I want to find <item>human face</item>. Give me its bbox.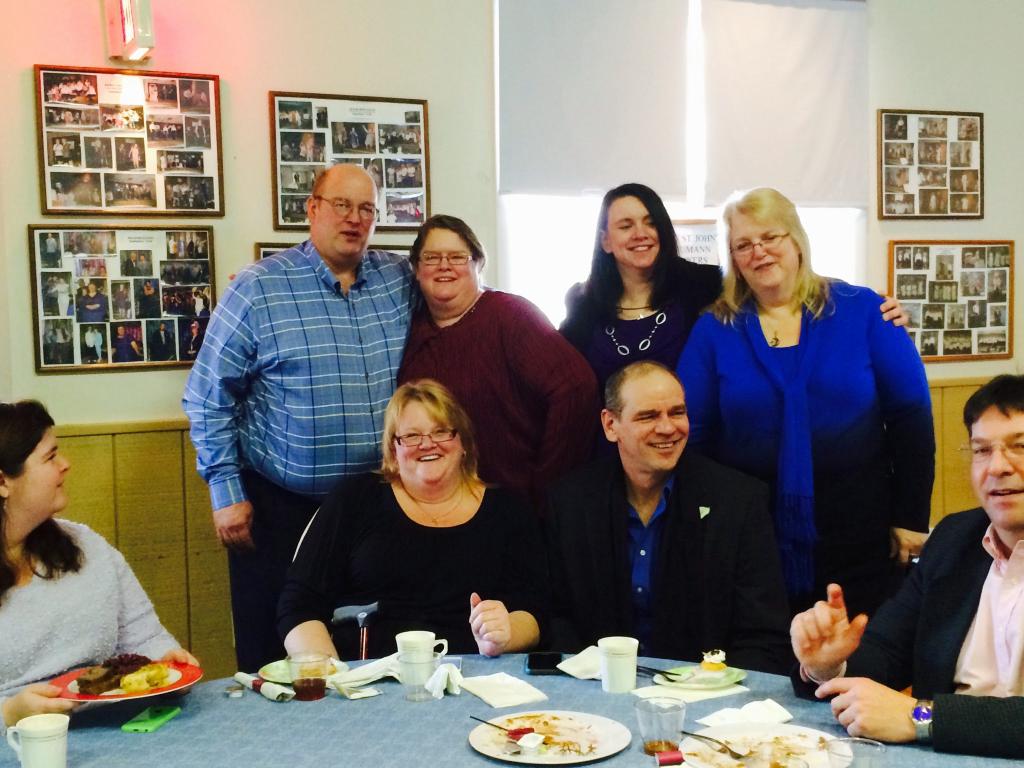
x1=5, y1=422, x2=67, y2=515.
